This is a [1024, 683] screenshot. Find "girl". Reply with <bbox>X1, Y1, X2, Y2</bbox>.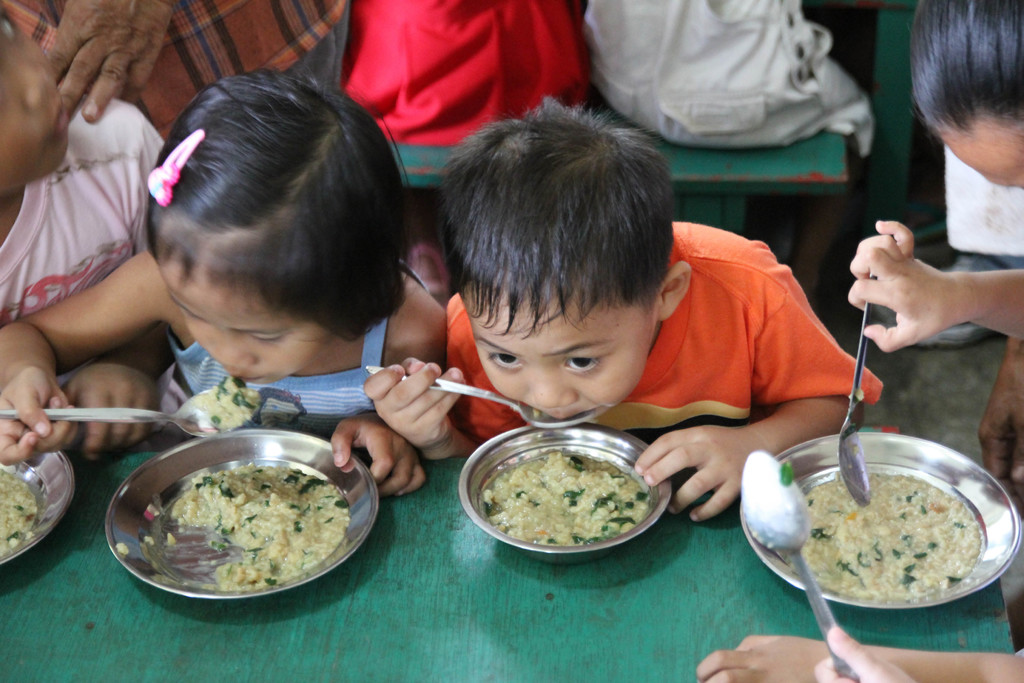
<bbox>0, 69, 444, 500</bbox>.
